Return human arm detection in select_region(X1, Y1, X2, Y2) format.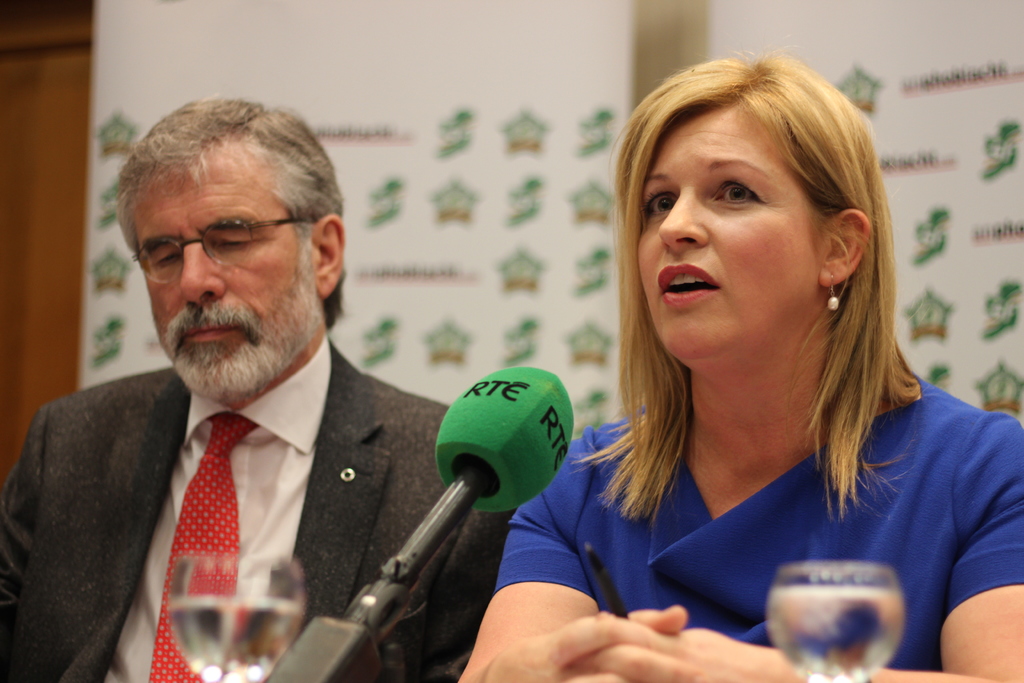
select_region(934, 432, 1013, 673).
